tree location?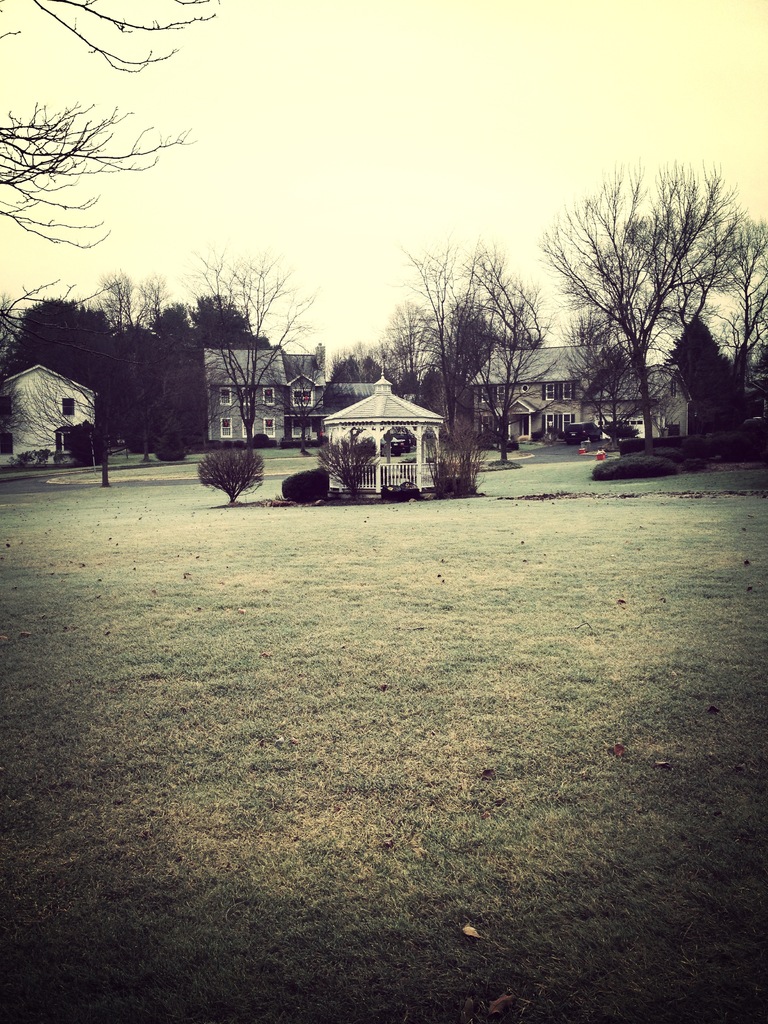
(left=307, top=227, right=548, bottom=496)
